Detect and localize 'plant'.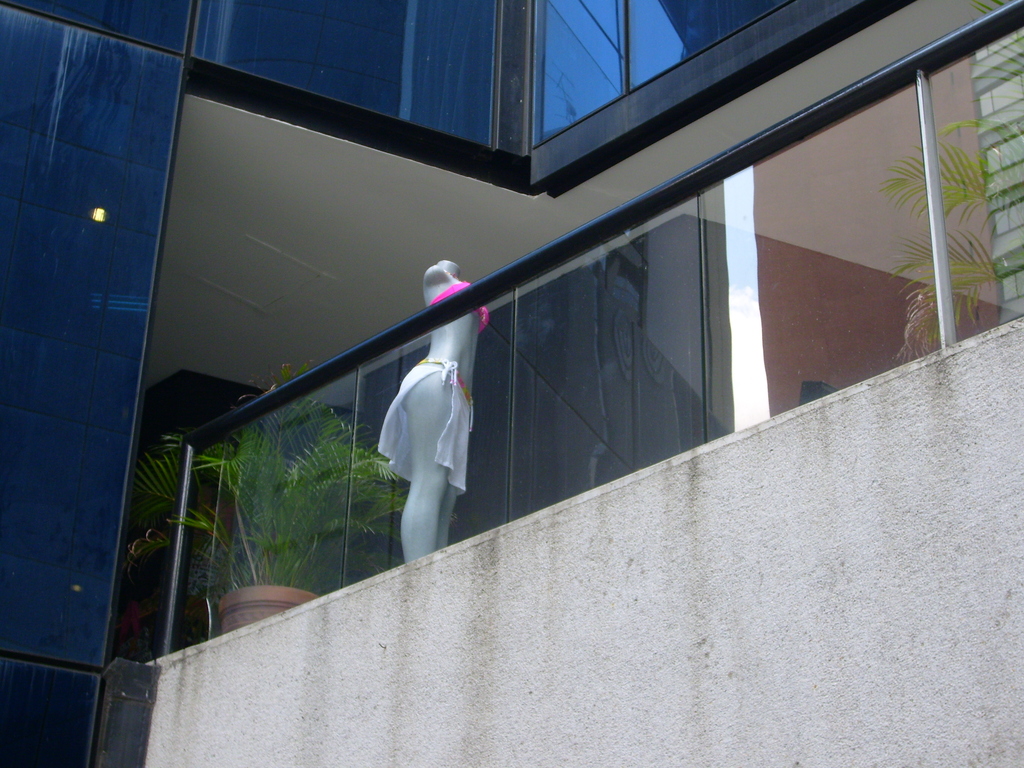
Localized at box(880, 99, 1021, 359).
